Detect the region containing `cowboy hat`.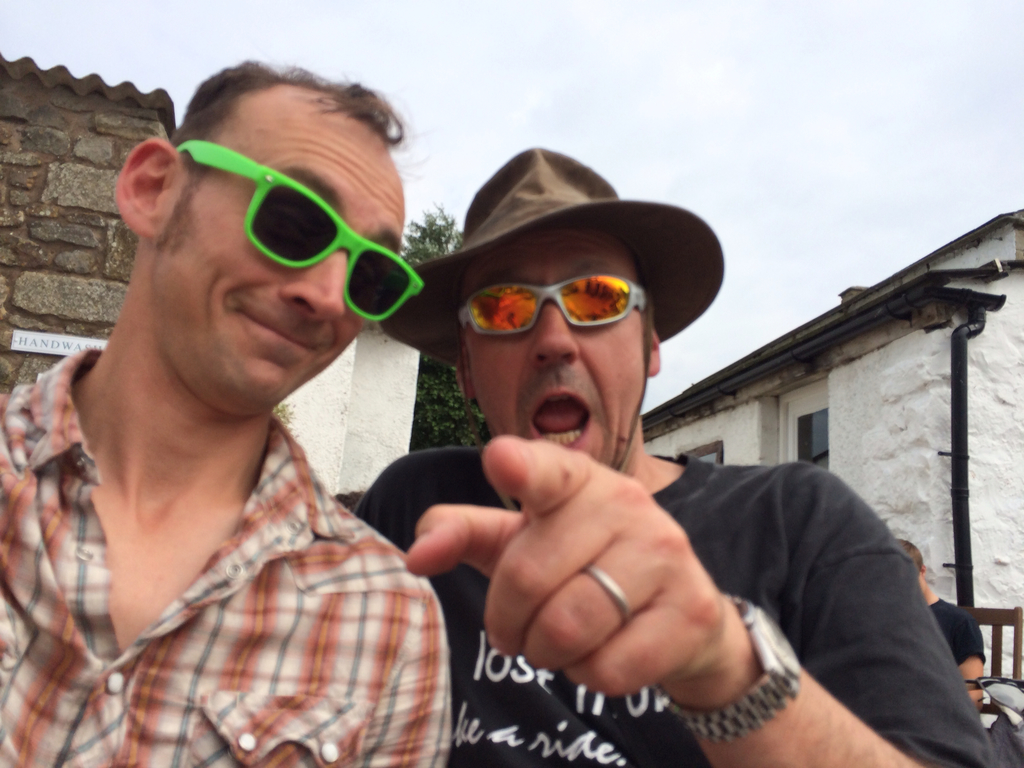
l=396, t=143, r=717, b=413.
